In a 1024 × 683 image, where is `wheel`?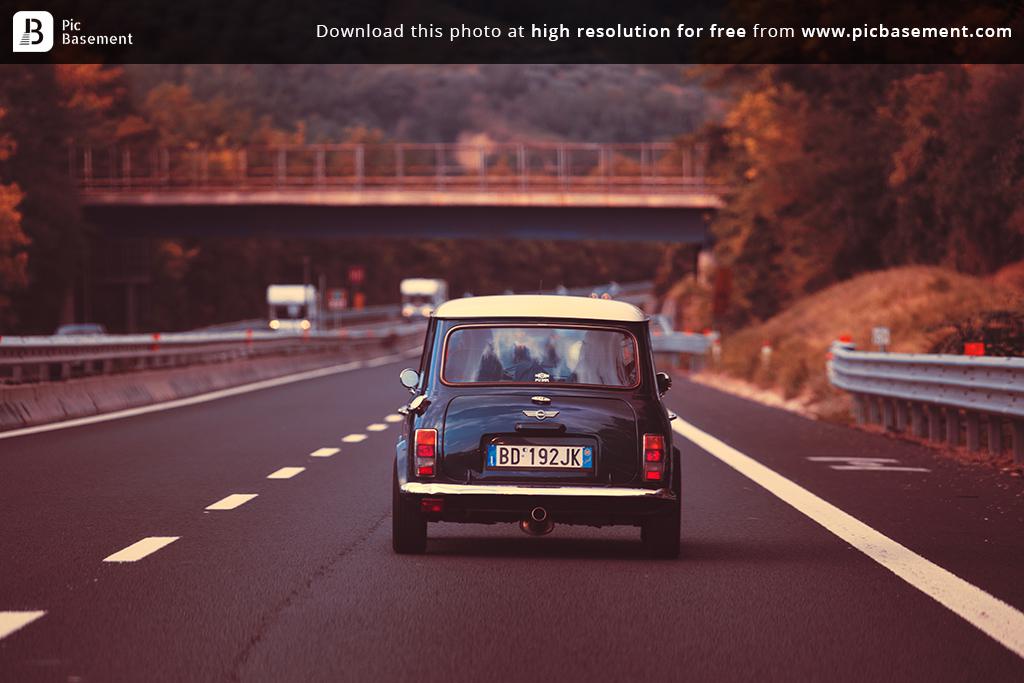
Rect(647, 509, 681, 562).
